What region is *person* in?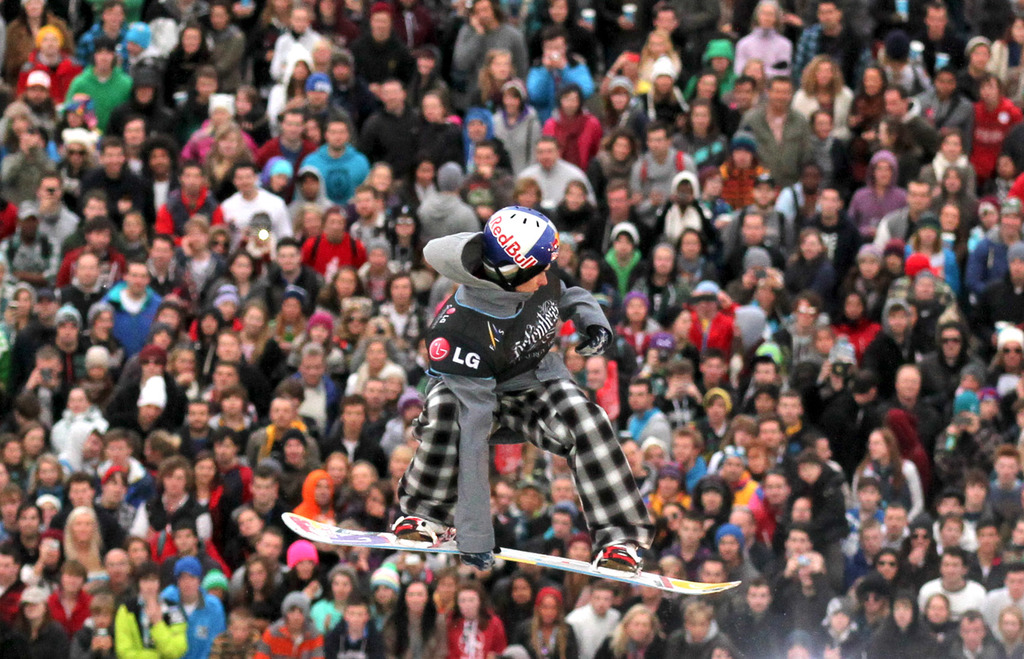
<bbox>234, 461, 289, 531</bbox>.
